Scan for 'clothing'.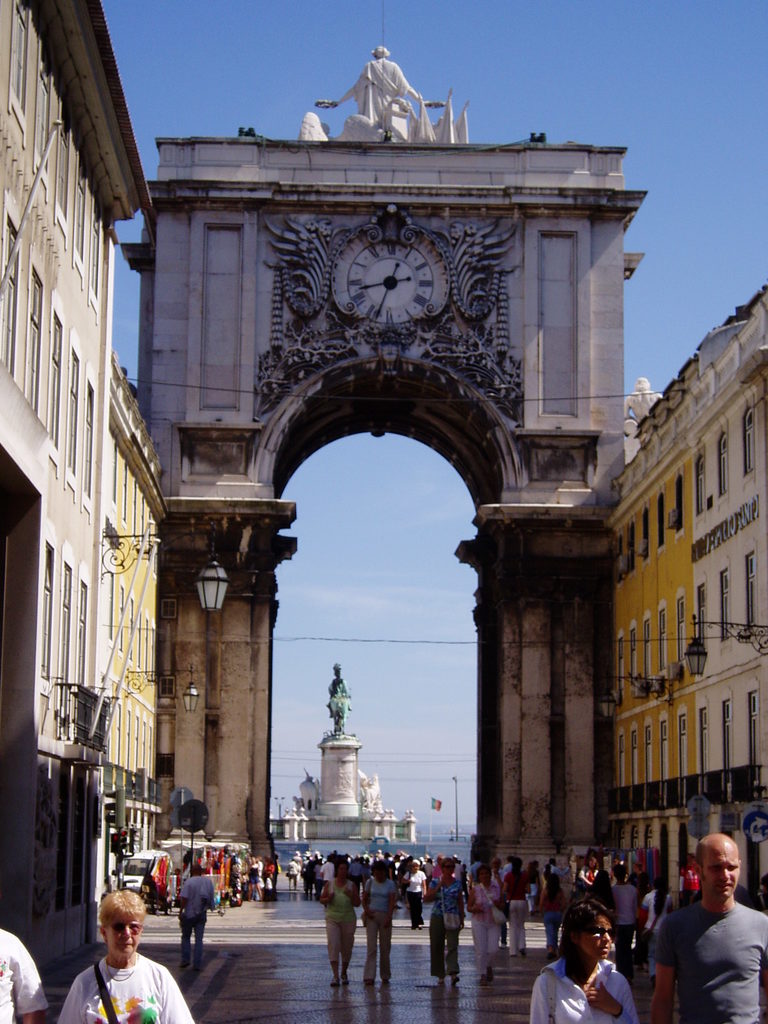
Scan result: {"left": 527, "top": 868, "right": 539, "bottom": 908}.
